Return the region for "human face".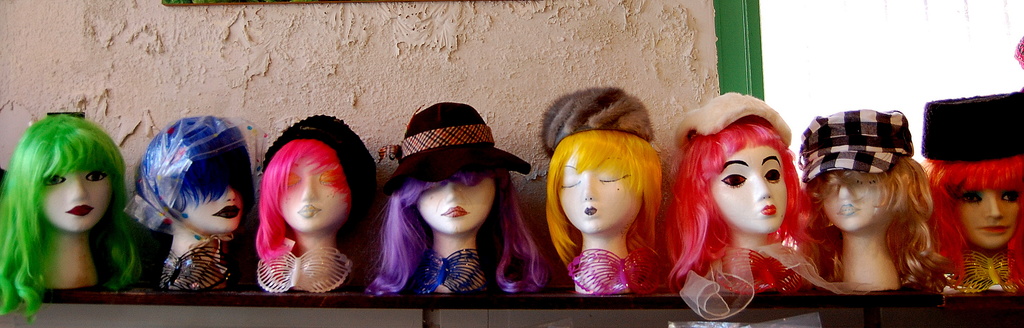
select_region(282, 158, 342, 227).
